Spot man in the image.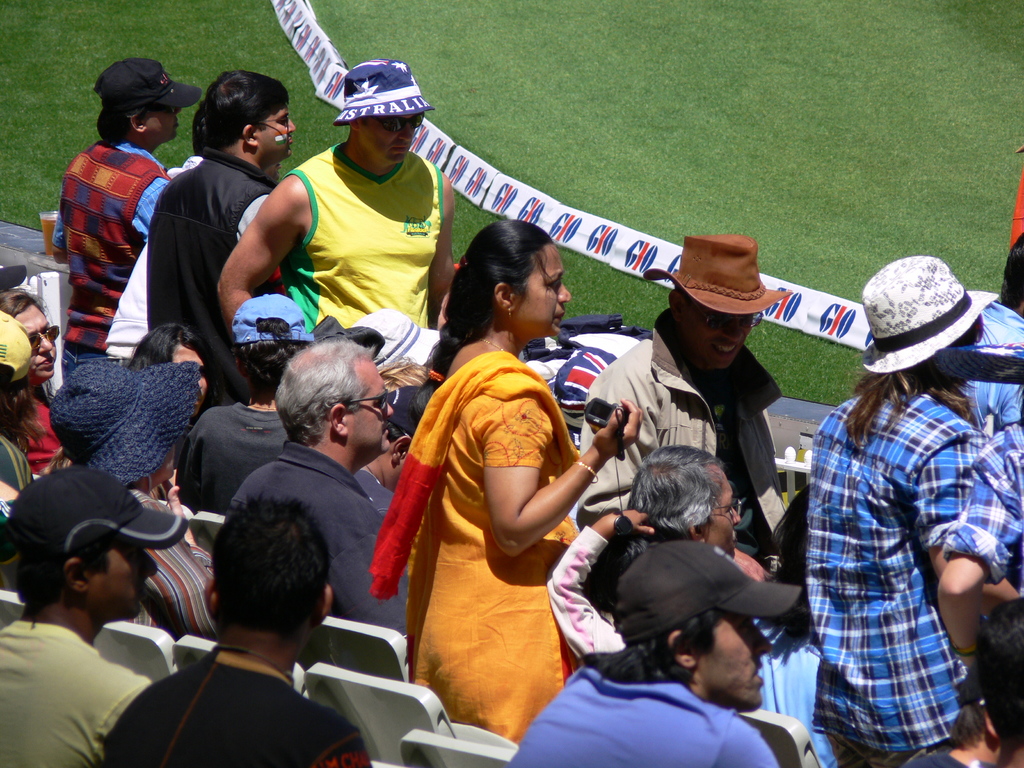
man found at locate(220, 337, 414, 643).
